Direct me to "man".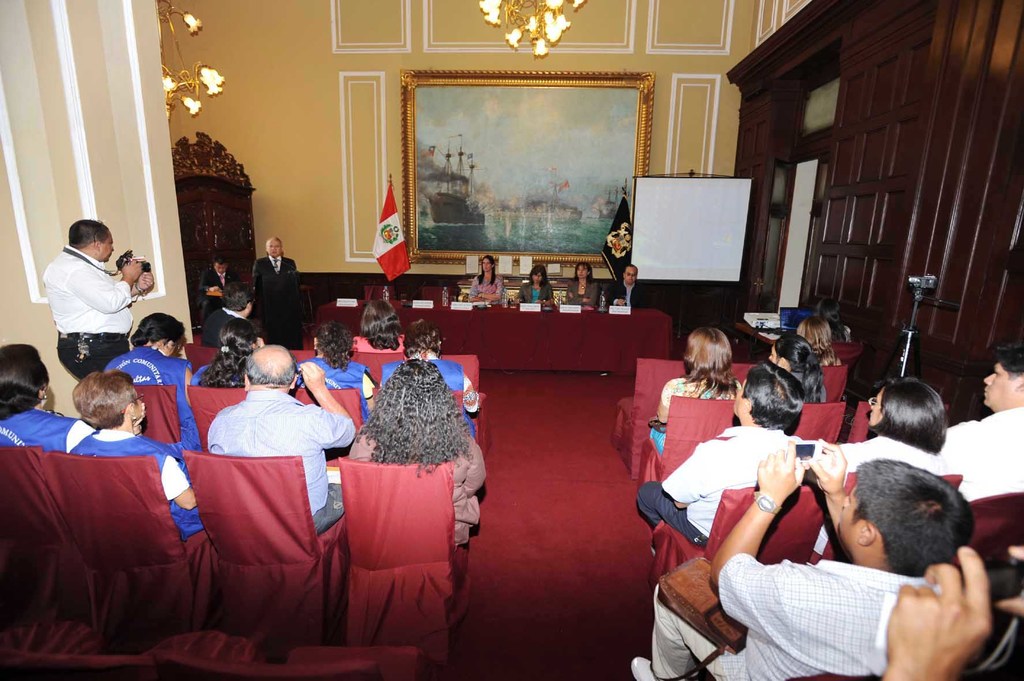
Direction: x1=252, y1=235, x2=302, y2=351.
